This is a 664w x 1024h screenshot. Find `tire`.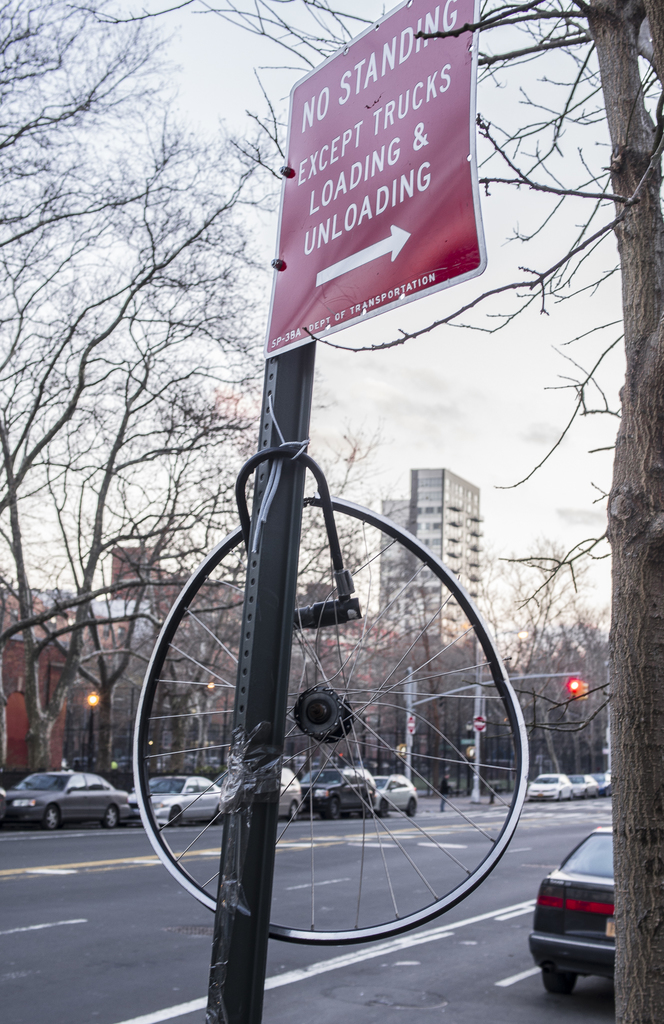
Bounding box: select_region(289, 805, 298, 822).
